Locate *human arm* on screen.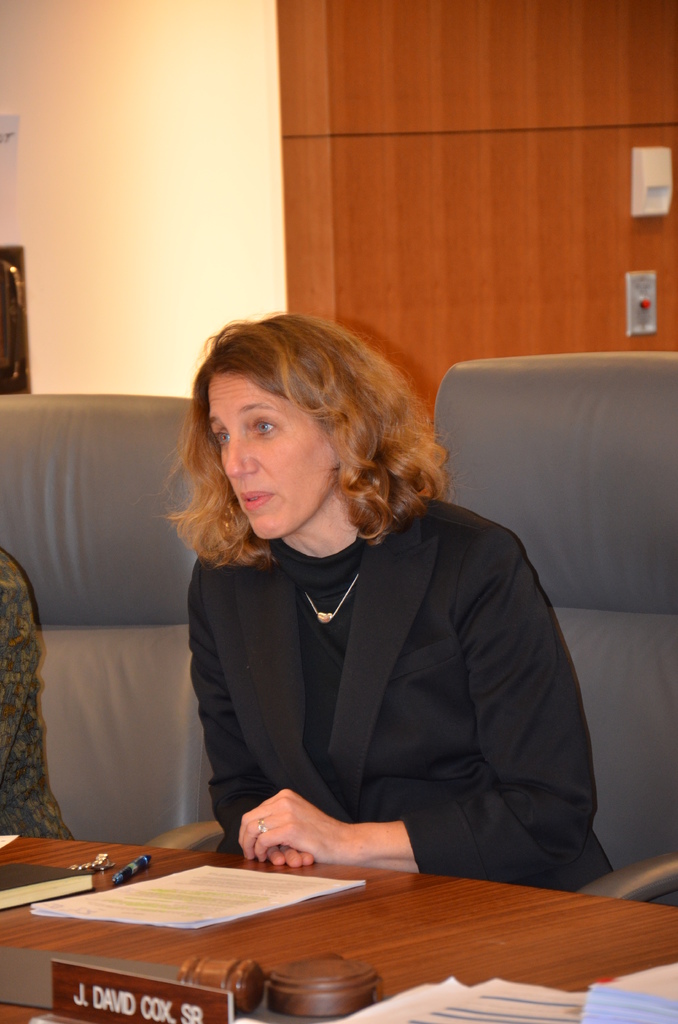
On screen at 190:554:318:869.
